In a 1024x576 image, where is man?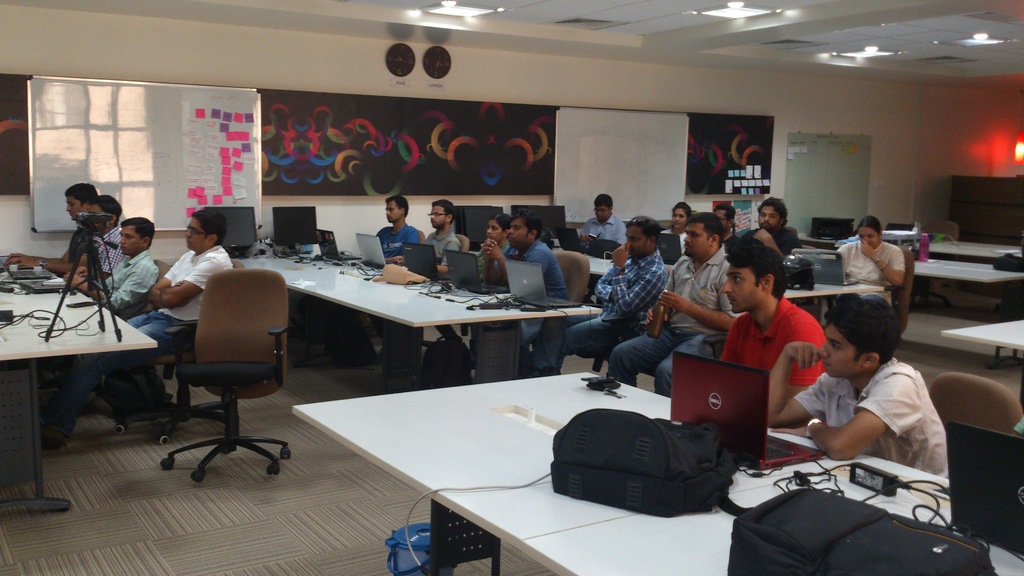
[40,209,234,435].
